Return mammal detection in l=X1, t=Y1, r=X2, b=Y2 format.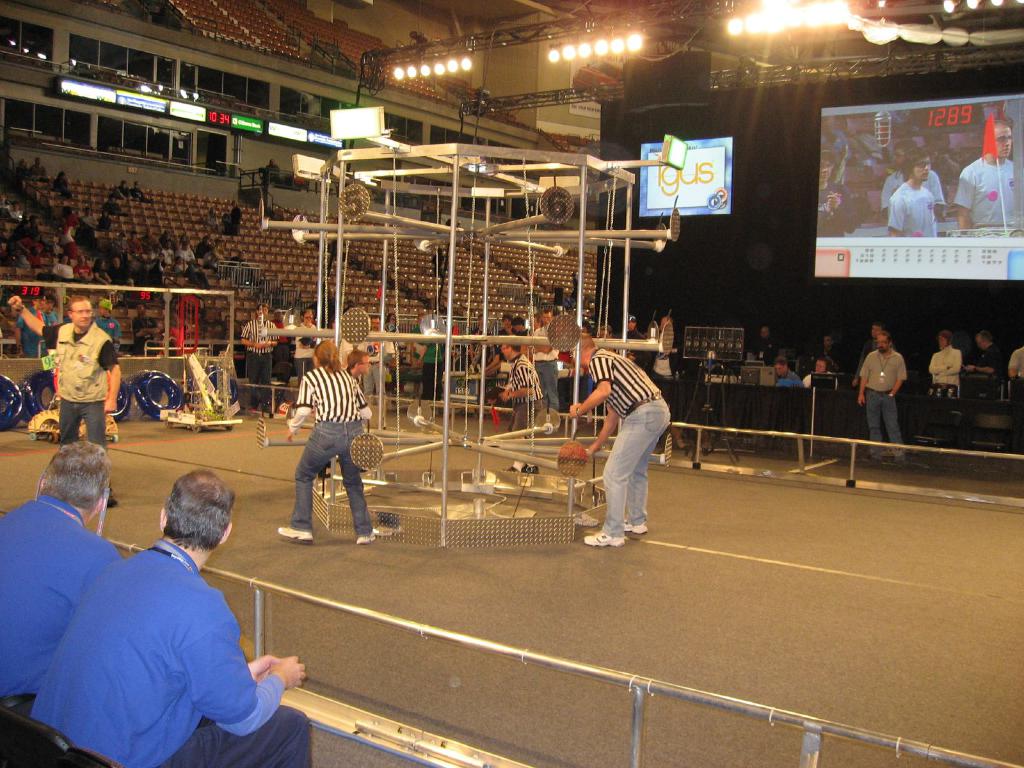
l=239, t=305, r=280, b=407.
